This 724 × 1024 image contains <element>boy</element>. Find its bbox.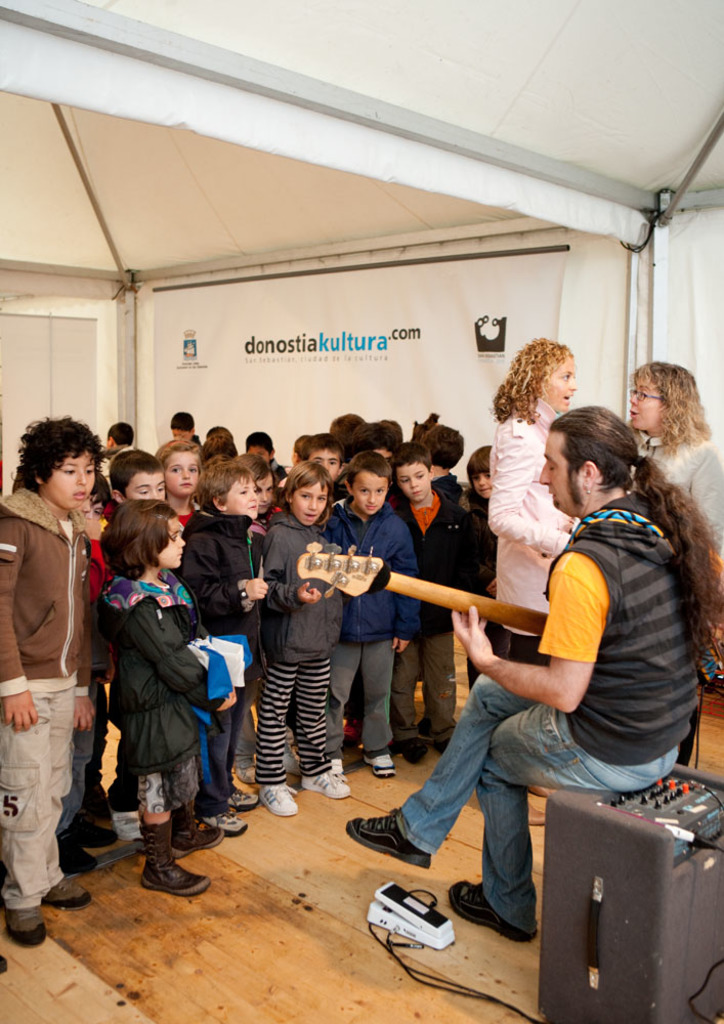
415 423 468 507.
